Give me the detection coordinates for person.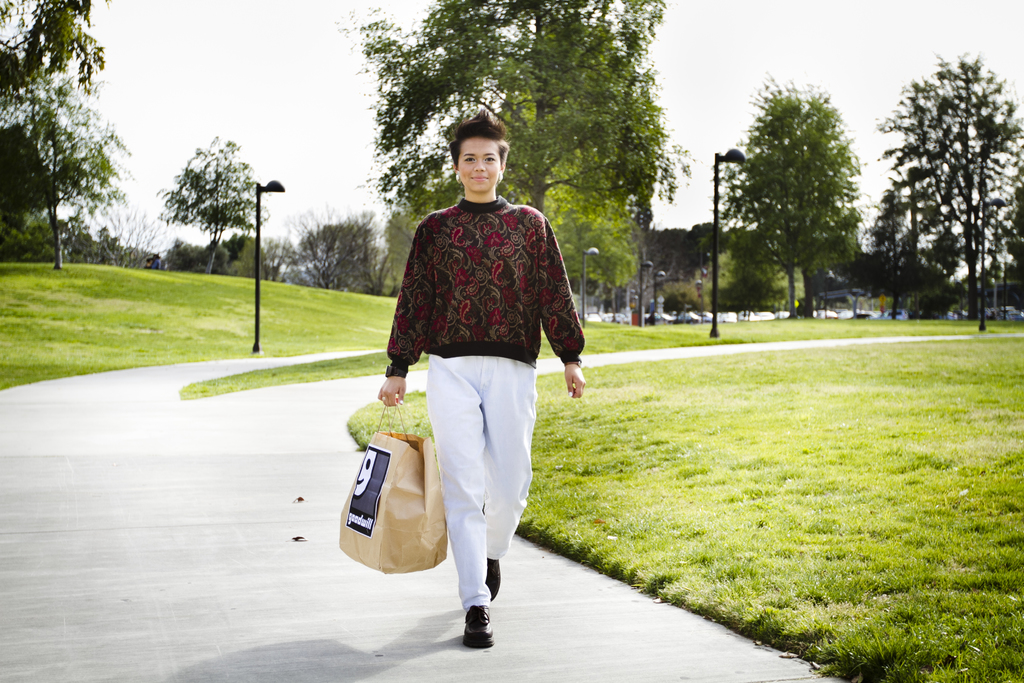
x1=375 y1=106 x2=584 y2=648.
